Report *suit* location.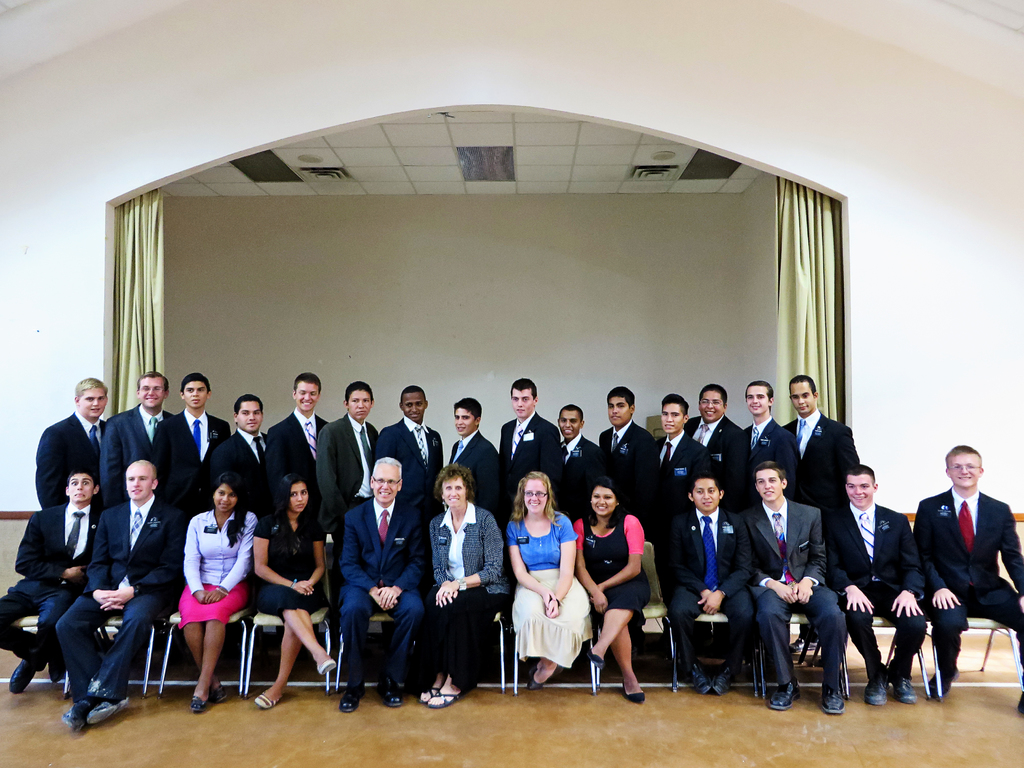
Report: {"left": 741, "top": 504, "right": 849, "bottom": 687}.
